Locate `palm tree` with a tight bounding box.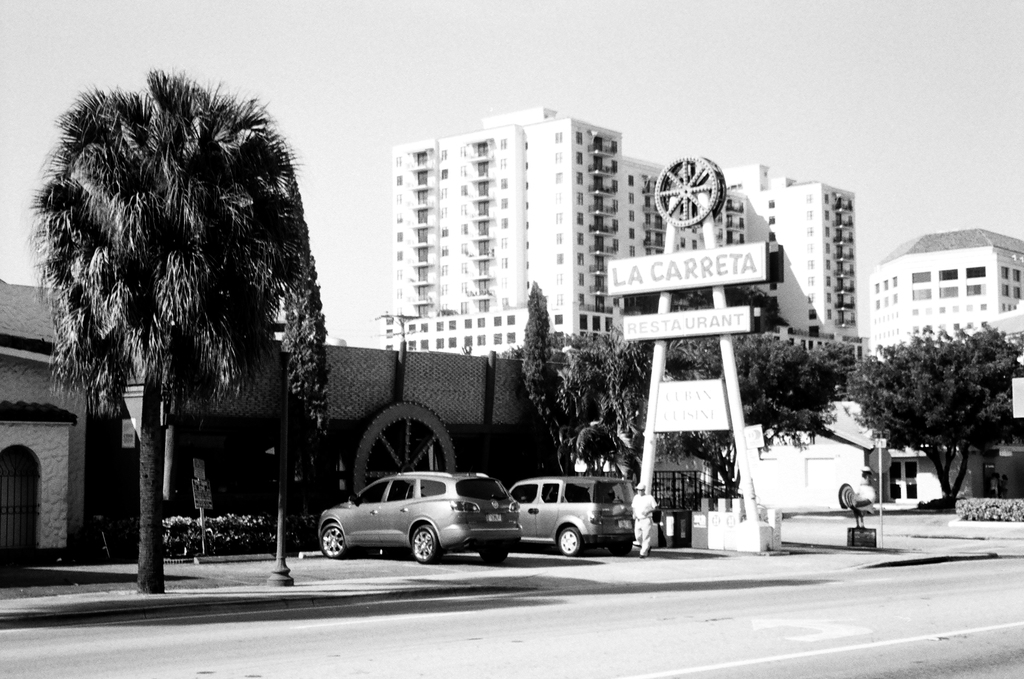
rect(26, 69, 298, 595).
